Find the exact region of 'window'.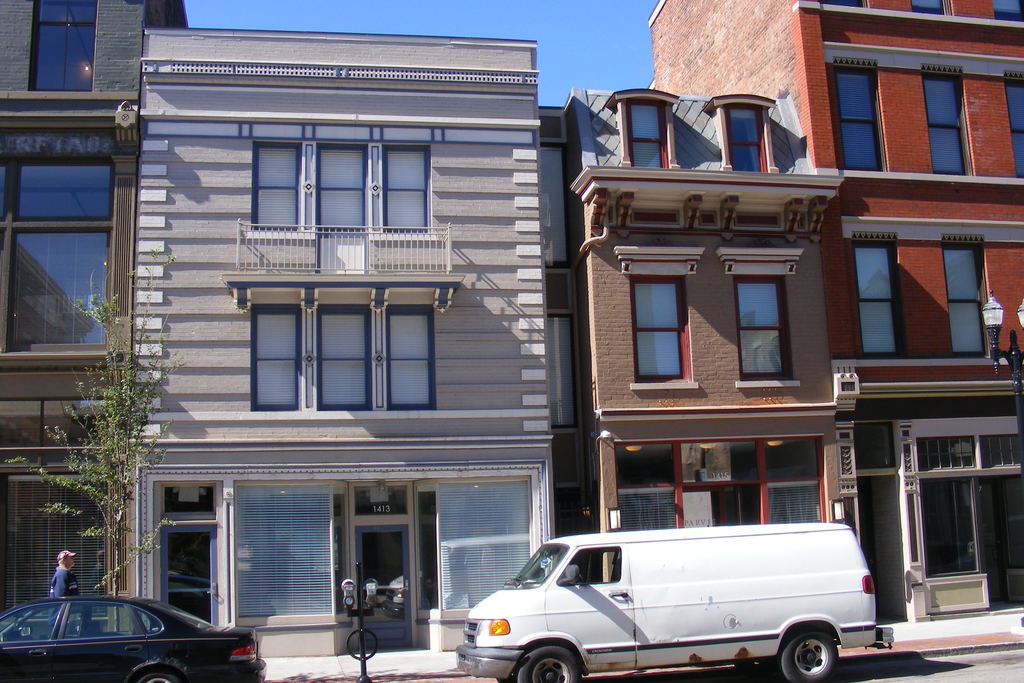
Exact region: left=351, top=479, right=408, bottom=519.
